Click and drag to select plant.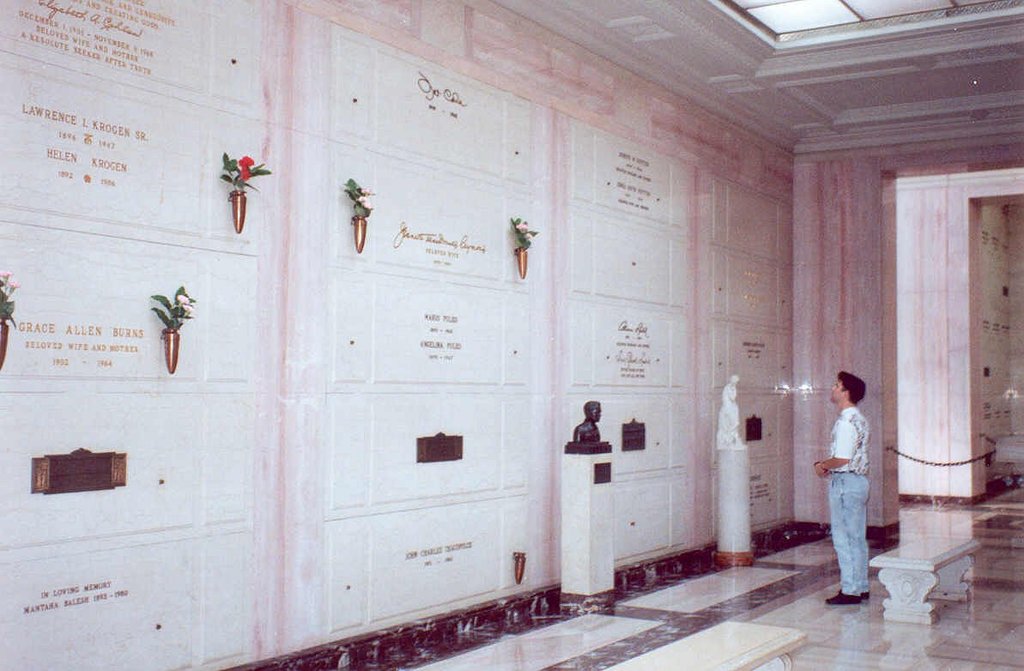
Selection: pyautogui.locateOnScreen(505, 214, 536, 243).
